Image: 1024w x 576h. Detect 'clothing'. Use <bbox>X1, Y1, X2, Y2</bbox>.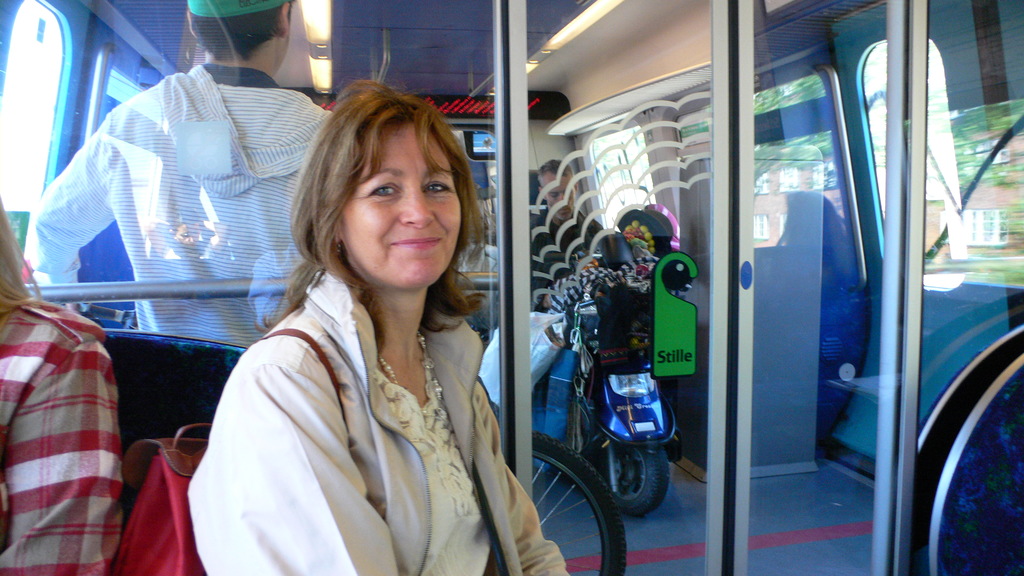
<bbox>188, 220, 546, 575</bbox>.
